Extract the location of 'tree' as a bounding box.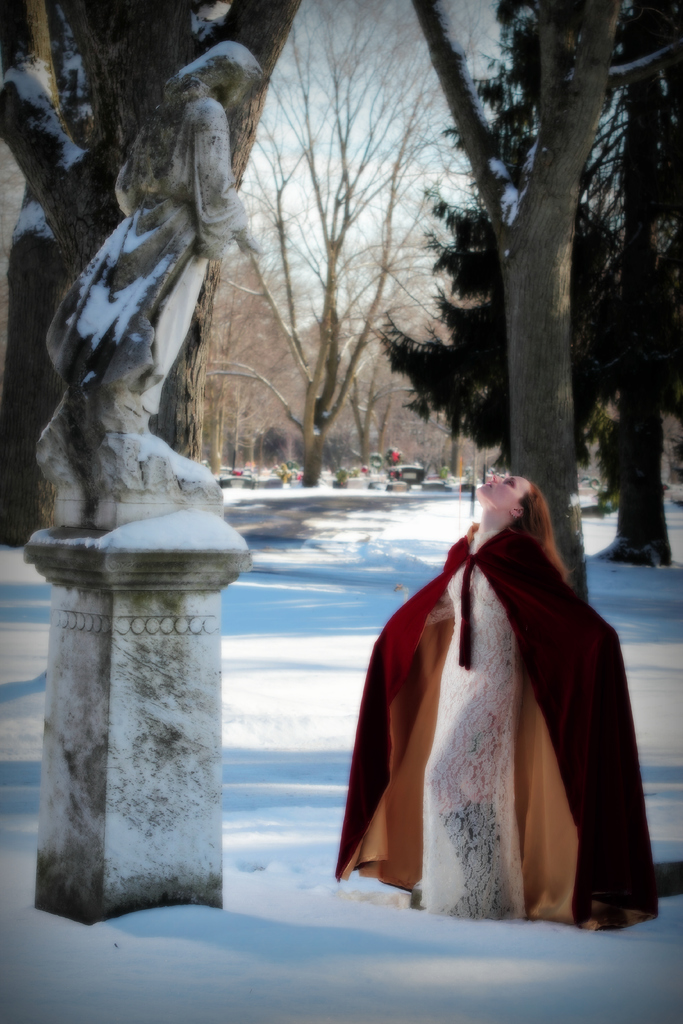
[0, 0, 365, 552].
